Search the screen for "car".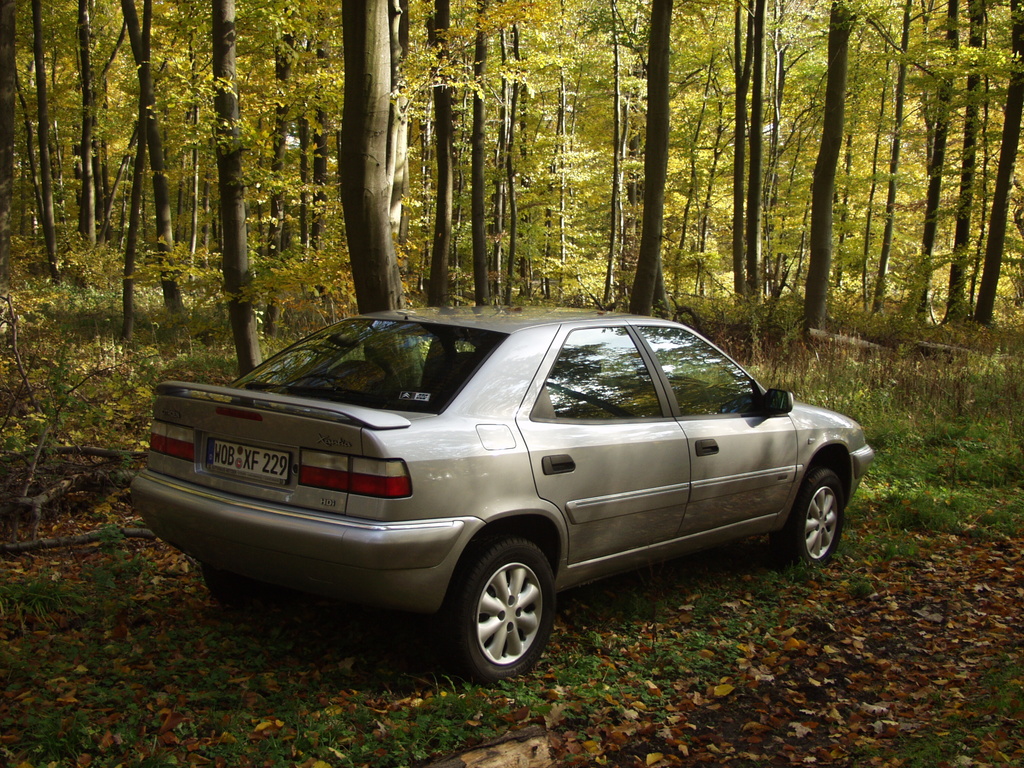
Found at <bbox>129, 262, 872, 684</bbox>.
